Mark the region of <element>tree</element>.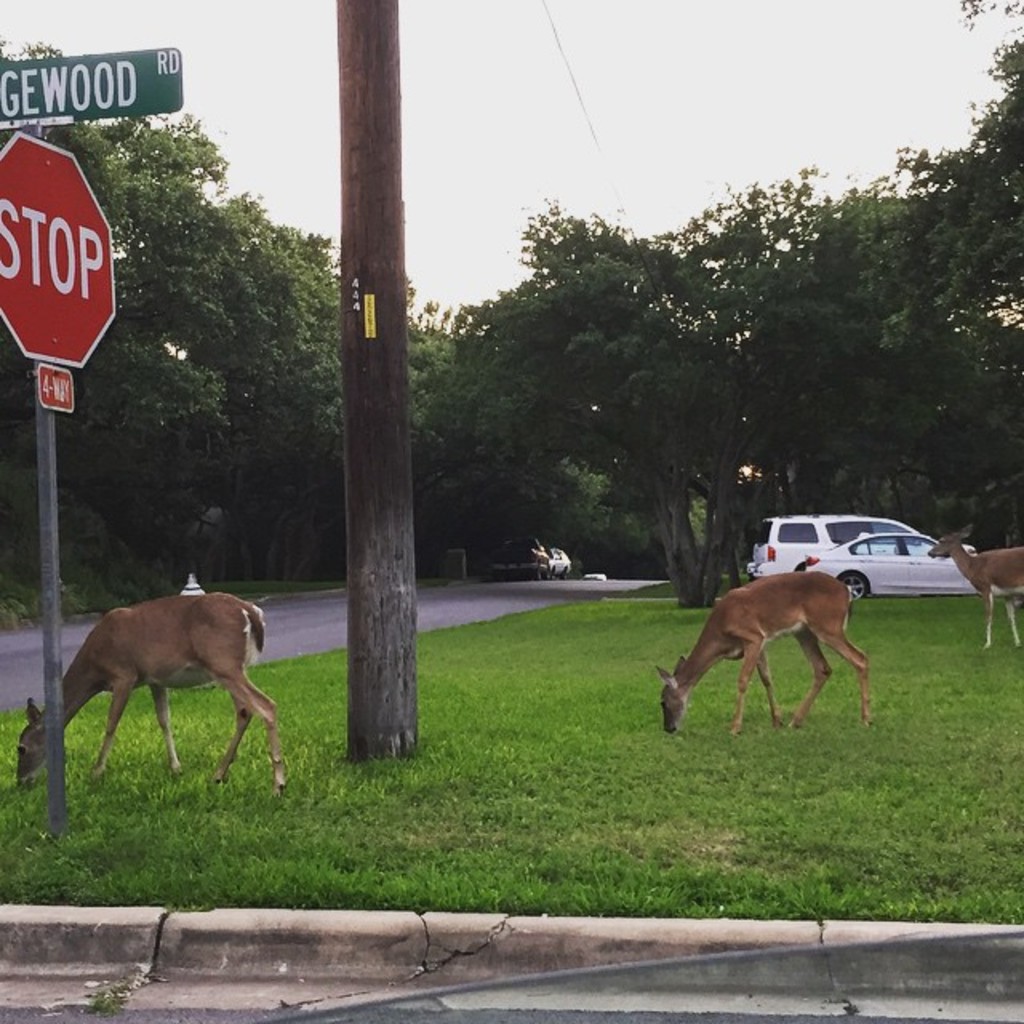
Region: 886 0 1022 464.
